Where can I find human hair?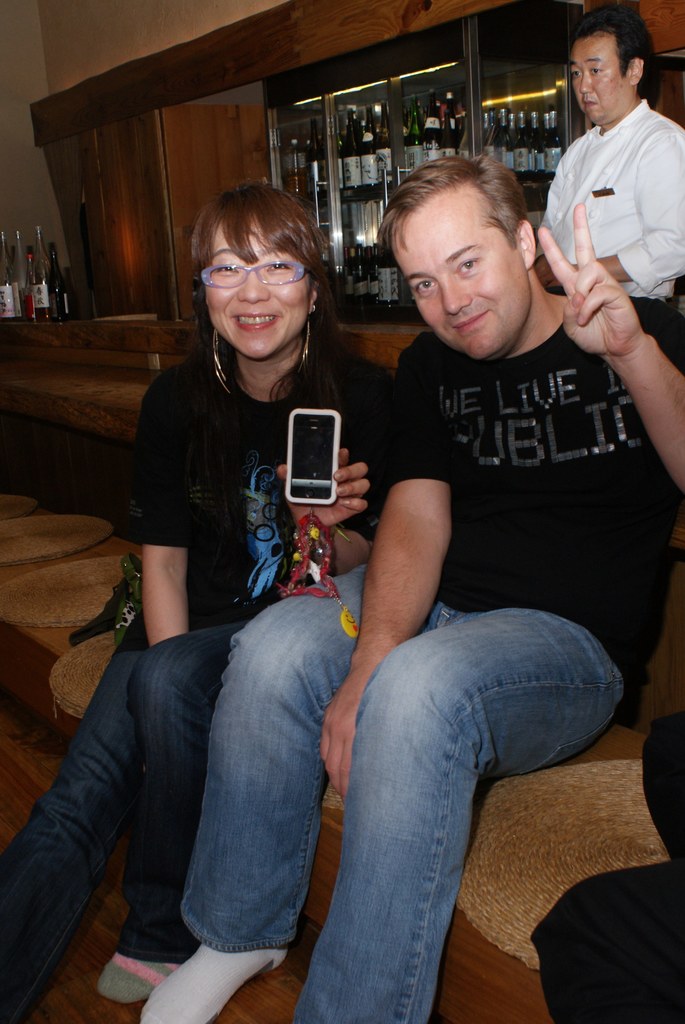
You can find it at 571,4,650,95.
